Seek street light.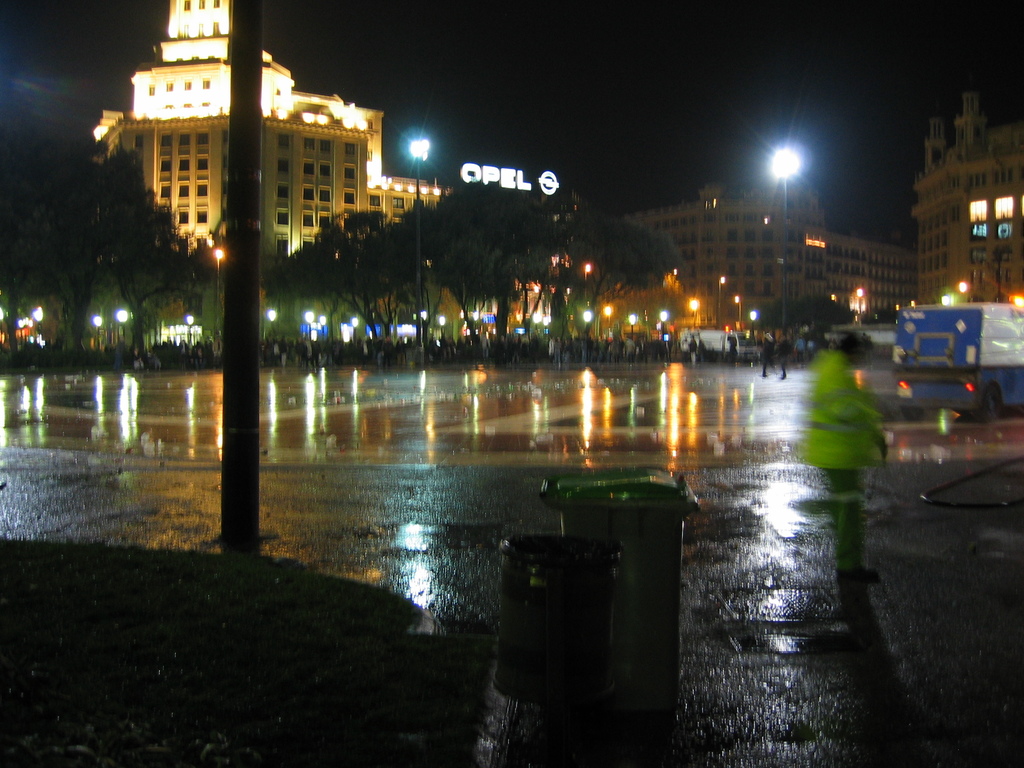
region(404, 136, 428, 365).
